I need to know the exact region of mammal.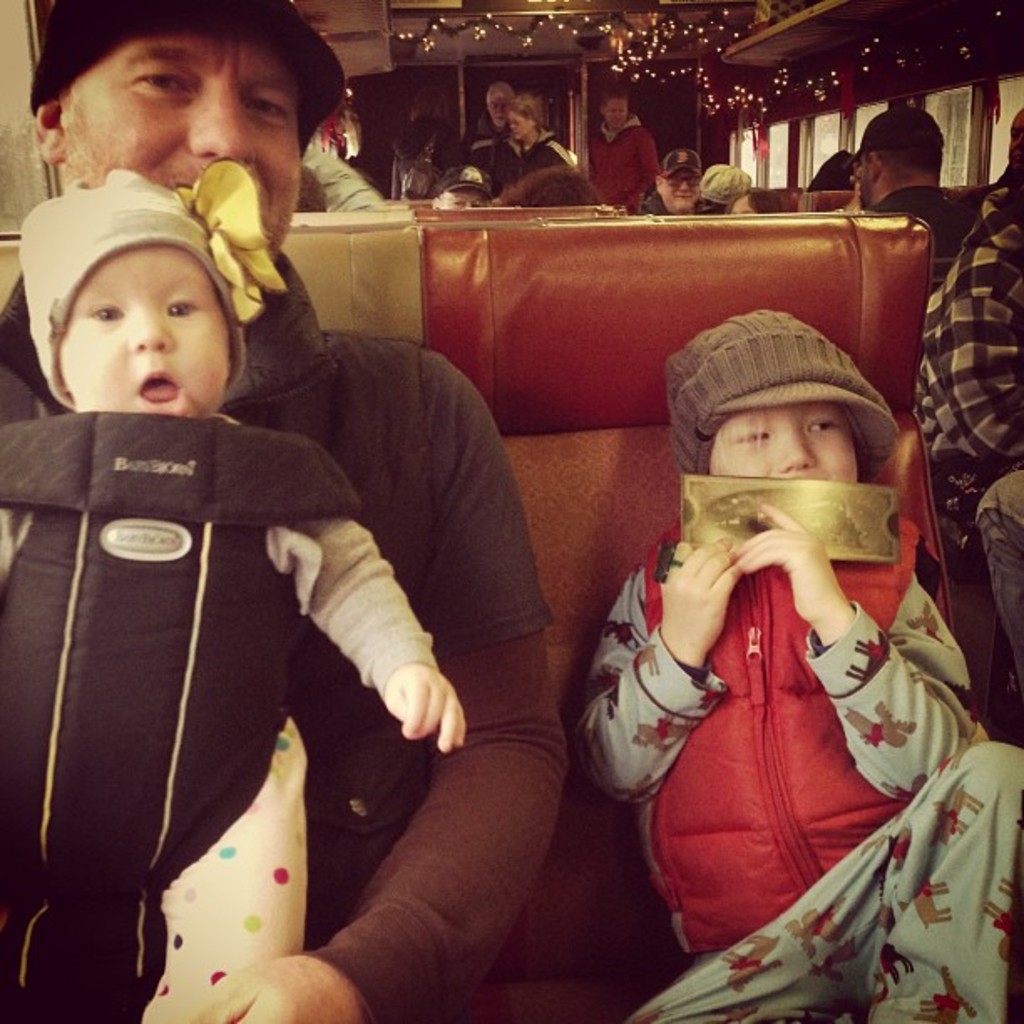
Region: box=[596, 85, 666, 207].
